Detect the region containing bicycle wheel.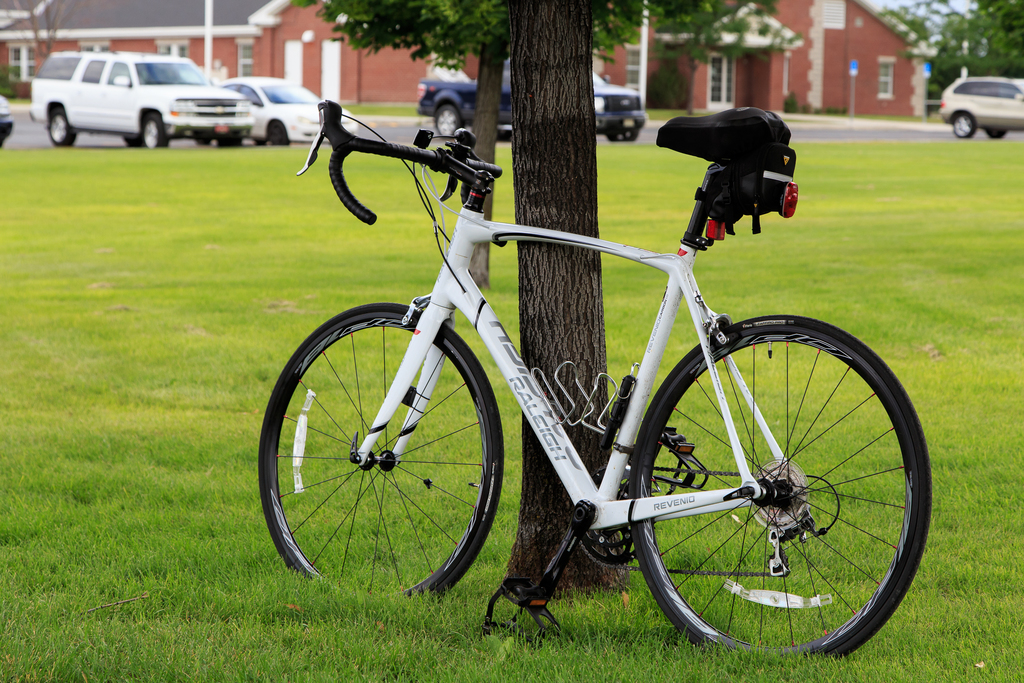
x1=614, y1=313, x2=935, y2=672.
